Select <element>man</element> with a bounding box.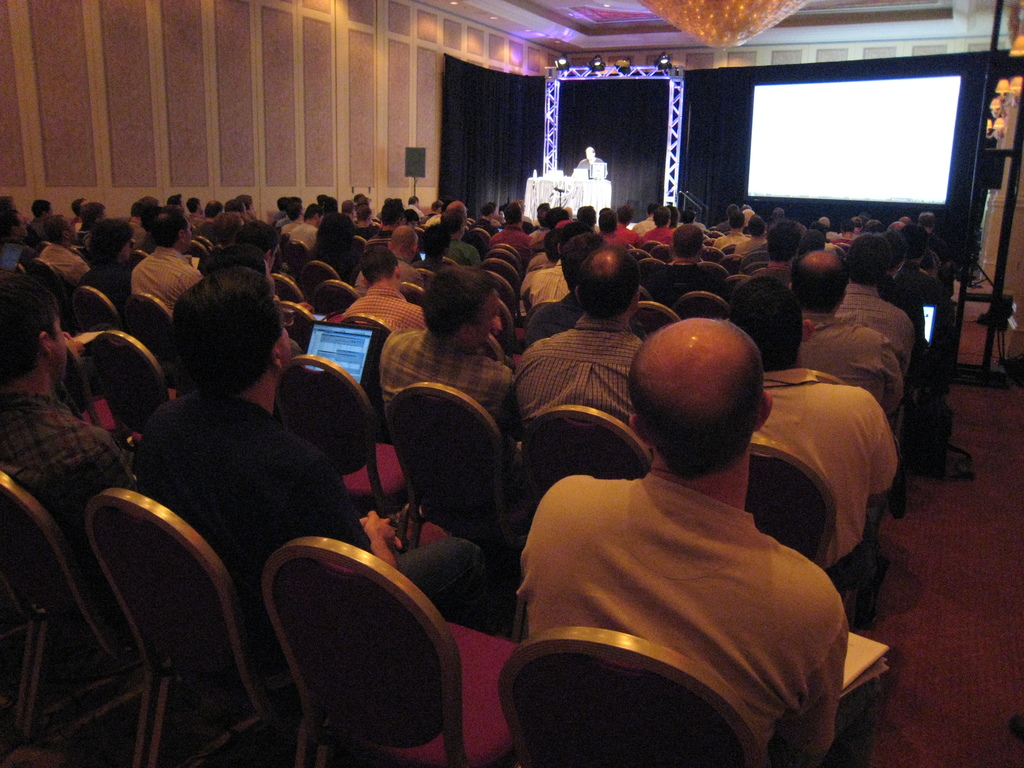
locate(719, 209, 749, 249).
